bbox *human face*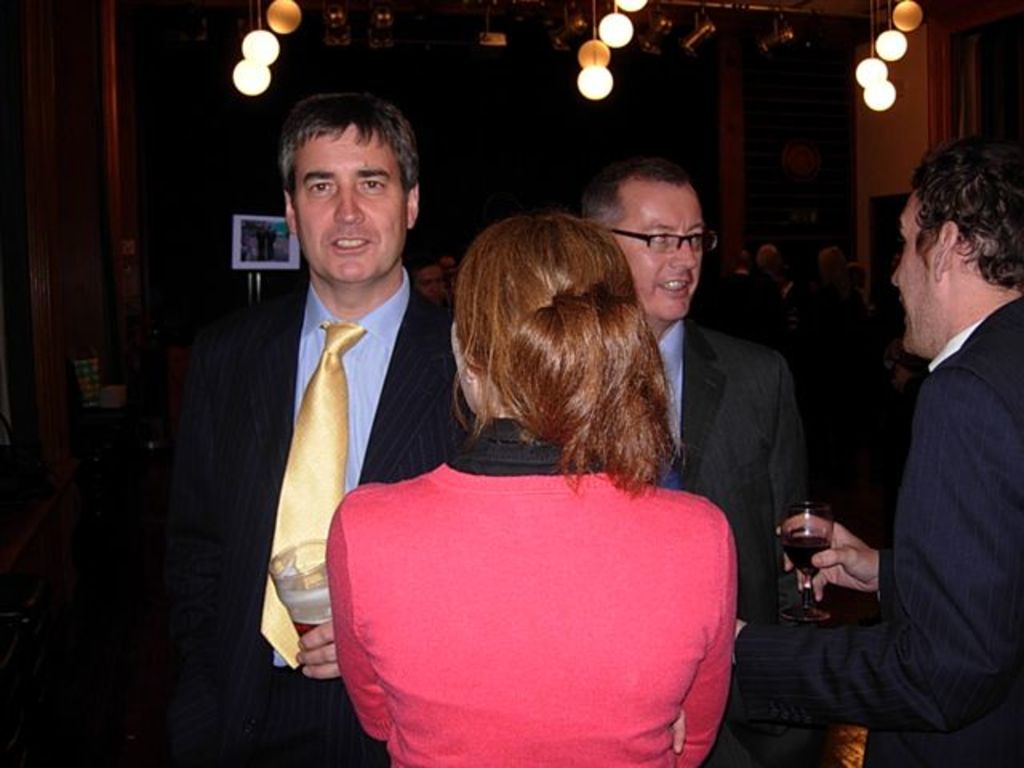
{"left": 613, "top": 171, "right": 702, "bottom": 323}
